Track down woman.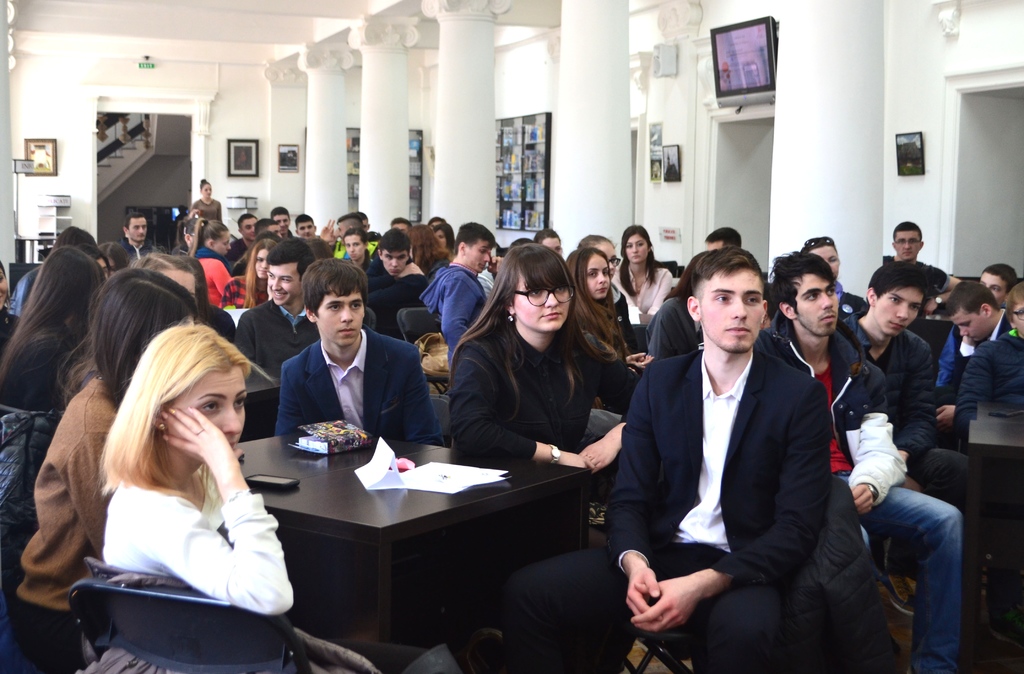
Tracked to [left=576, top=231, right=626, bottom=285].
